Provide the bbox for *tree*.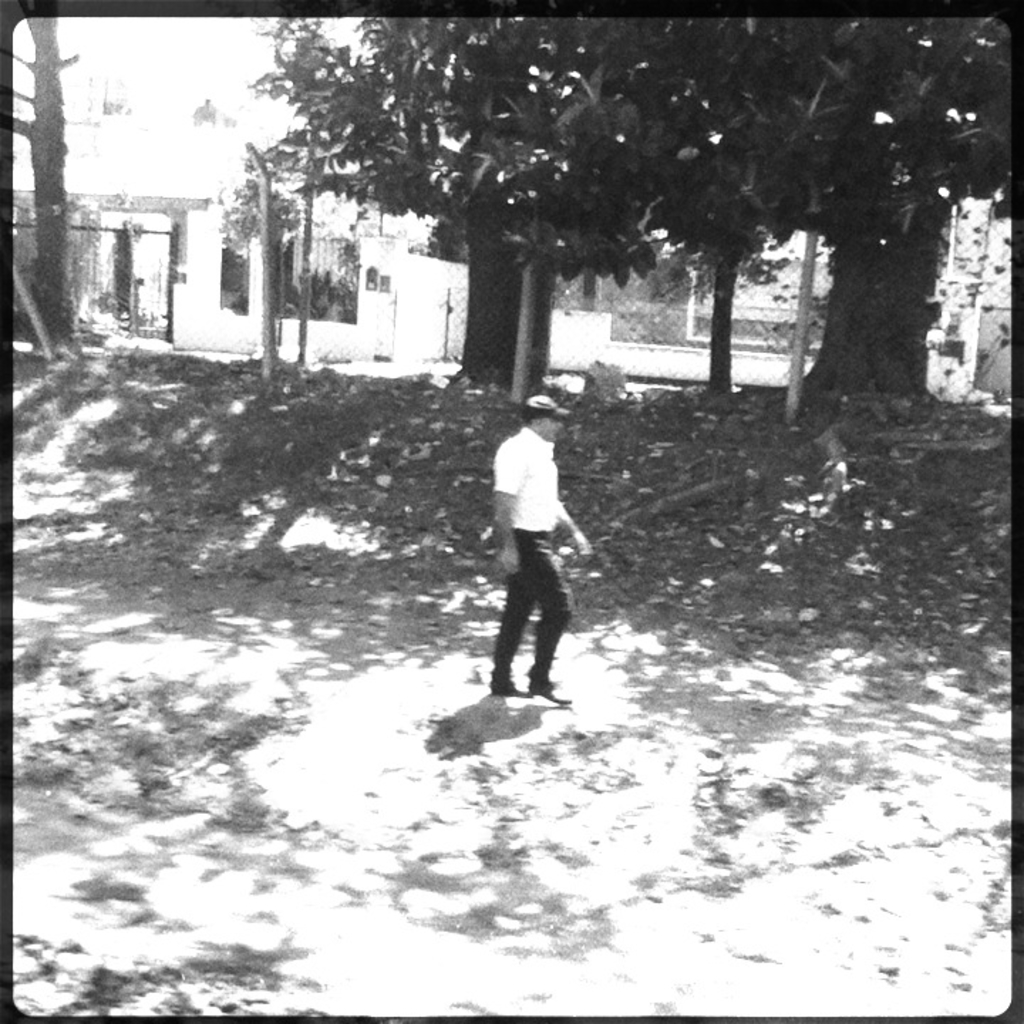
BBox(134, 41, 983, 395).
